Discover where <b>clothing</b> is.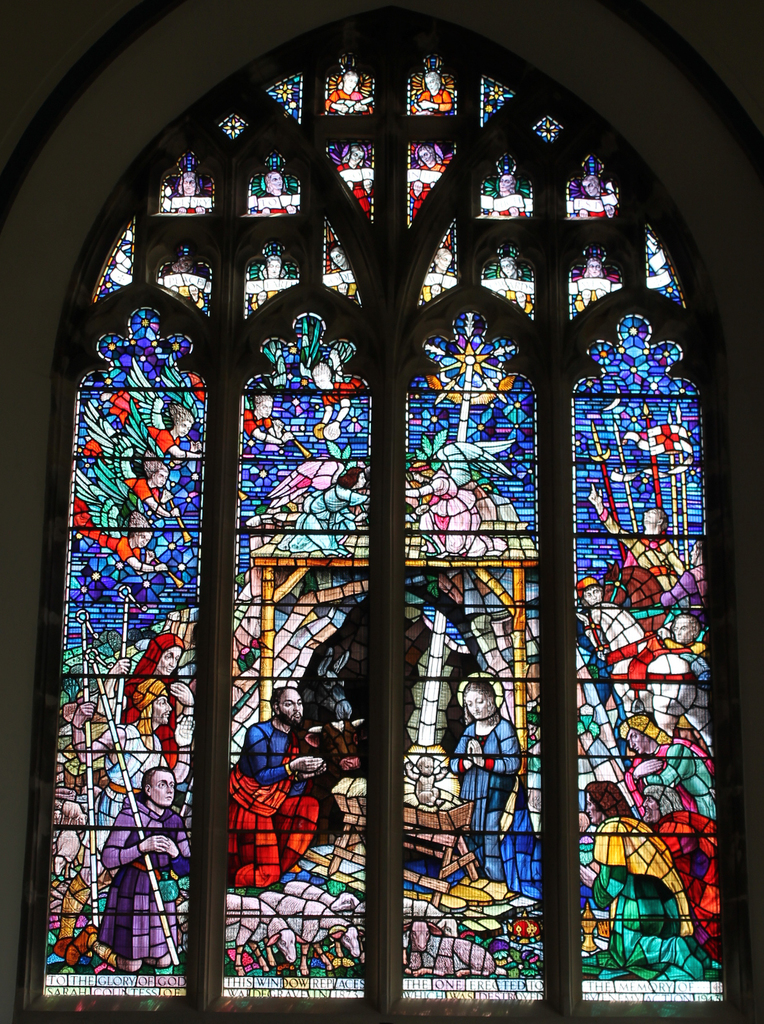
Discovered at left=576, top=591, right=649, bottom=676.
